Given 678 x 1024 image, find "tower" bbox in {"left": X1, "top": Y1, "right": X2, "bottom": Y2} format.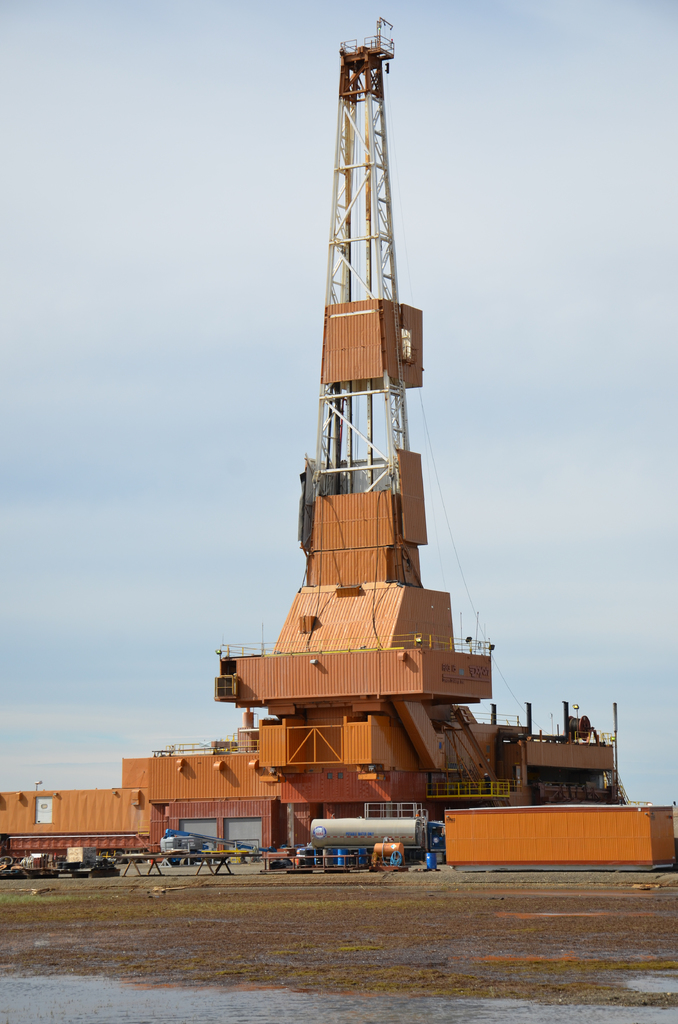
{"left": 225, "top": 2, "right": 488, "bottom": 806}.
